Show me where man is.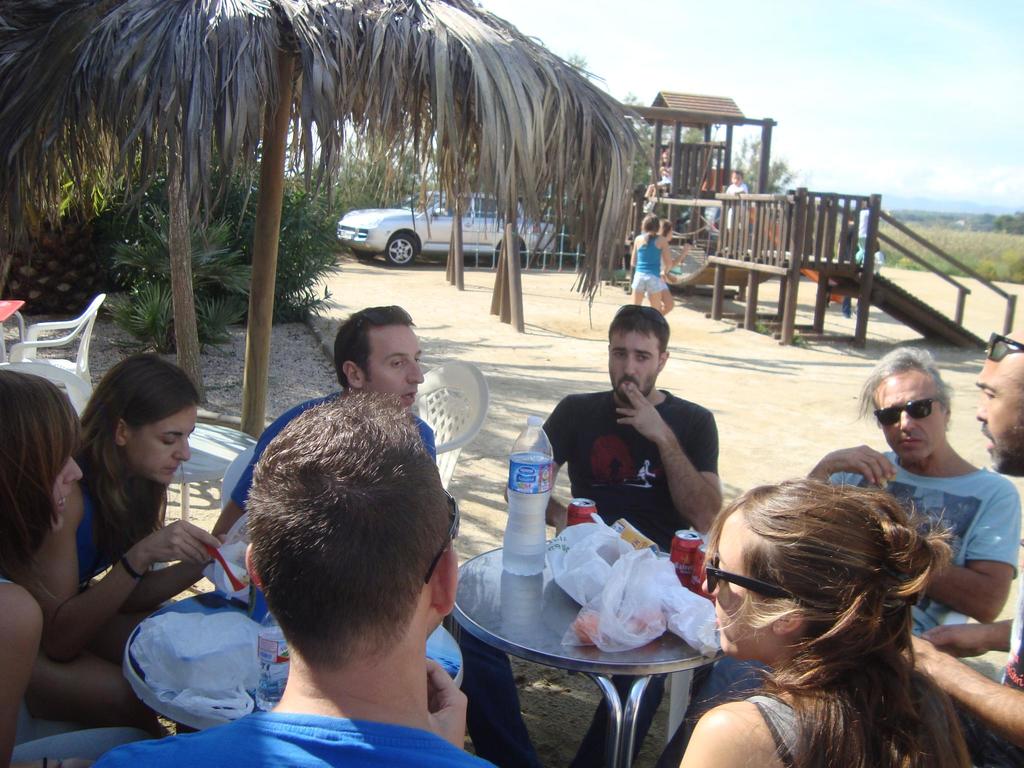
man is at l=91, t=387, r=505, b=767.
